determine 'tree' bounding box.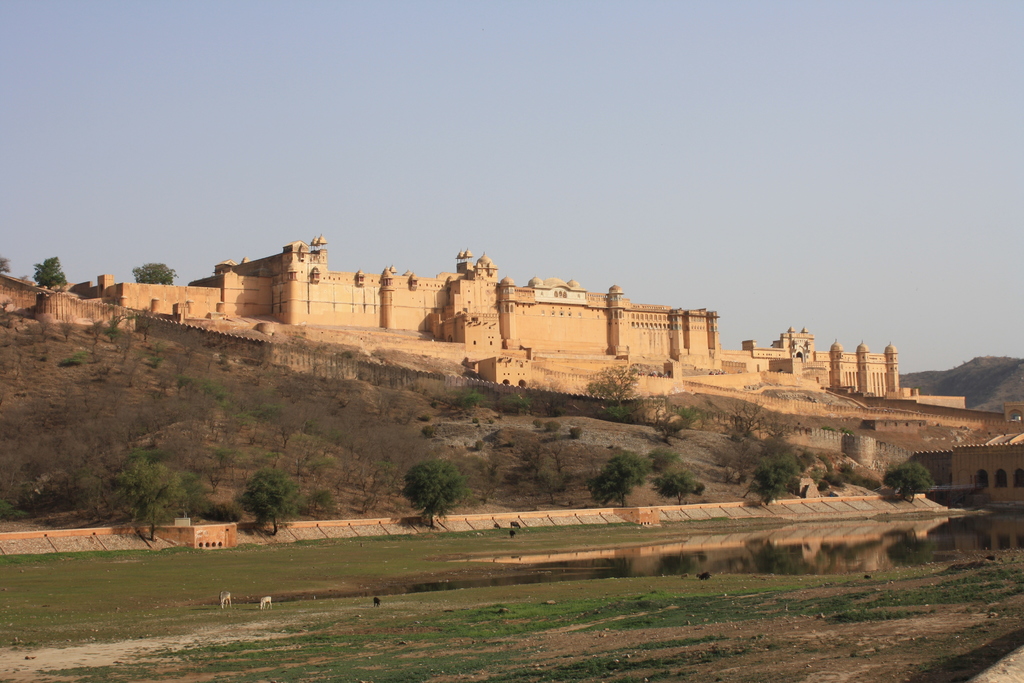
Determined: [650,402,711,444].
